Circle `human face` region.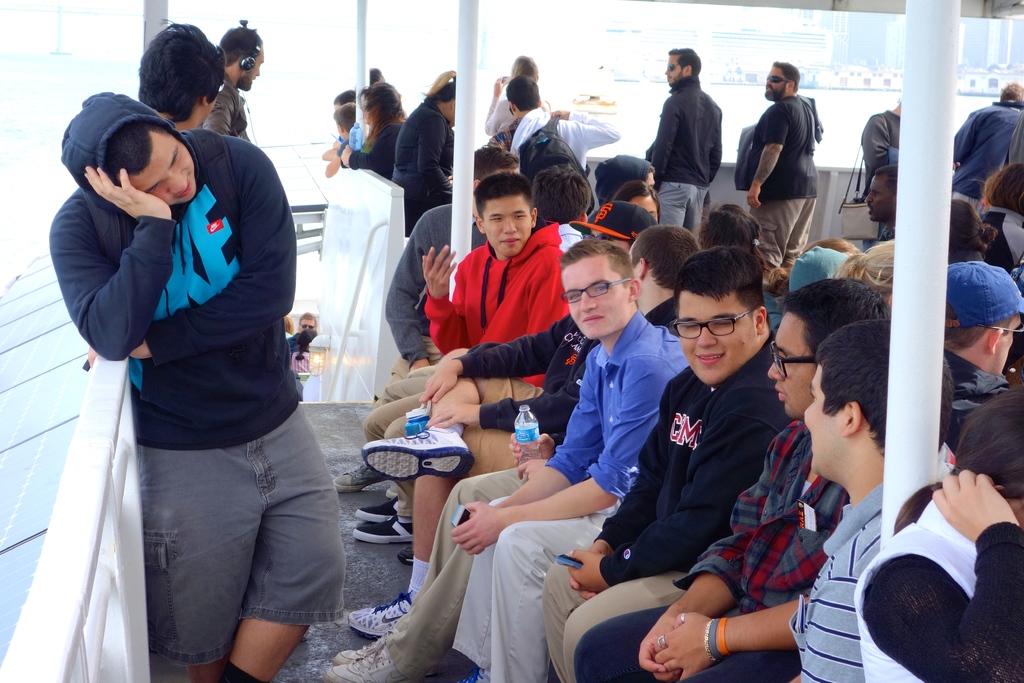
Region: box(769, 313, 813, 415).
